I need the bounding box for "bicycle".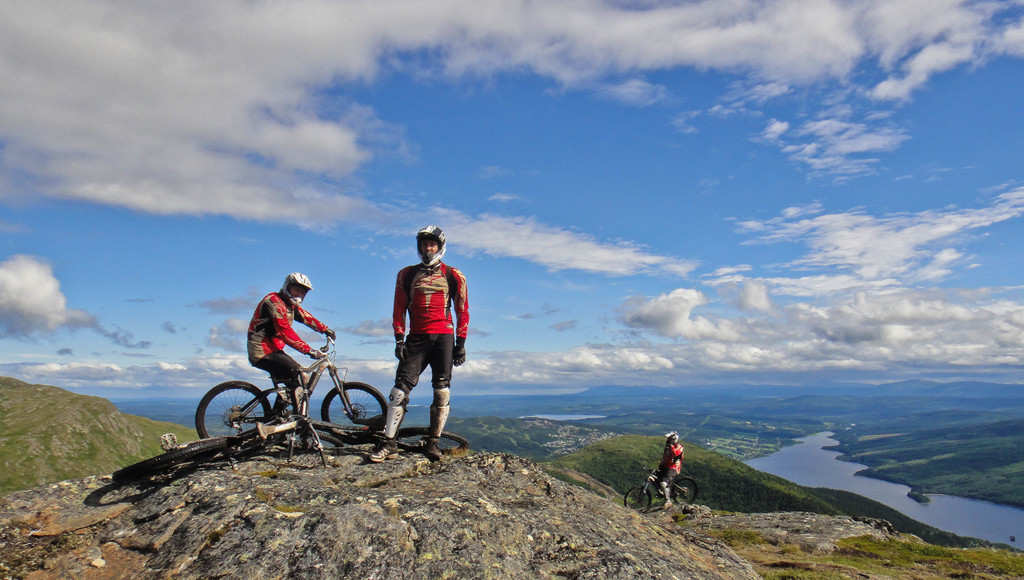
Here it is: (x1=205, y1=329, x2=383, y2=446).
